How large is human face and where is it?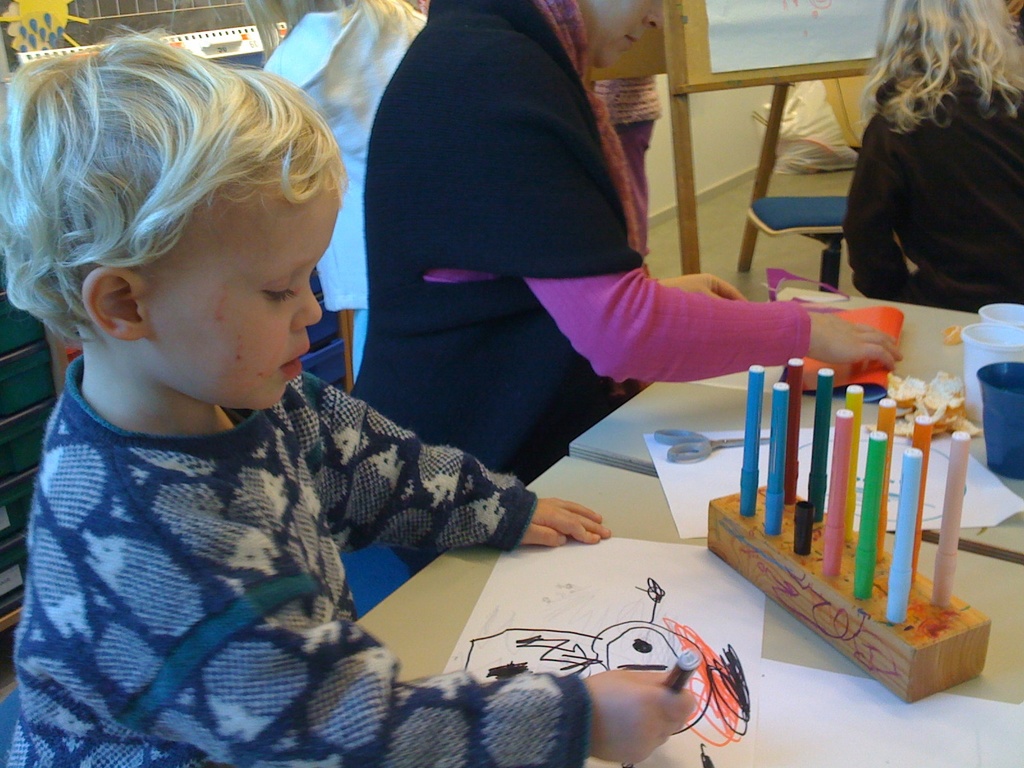
Bounding box: <bbox>582, 1, 663, 69</bbox>.
